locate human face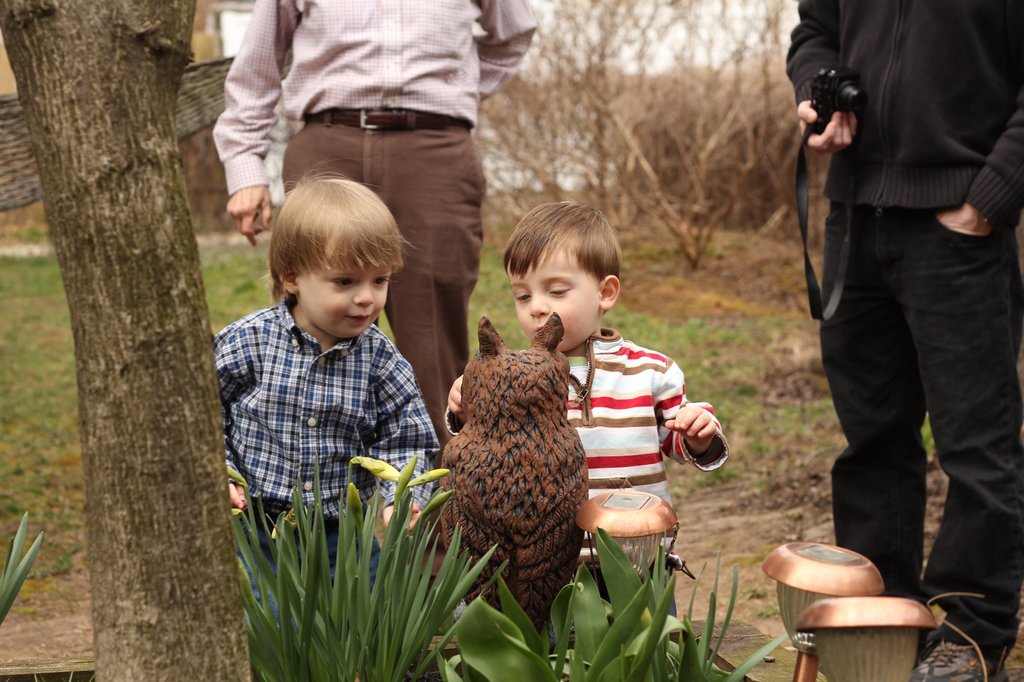
l=507, t=244, r=596, b=348
